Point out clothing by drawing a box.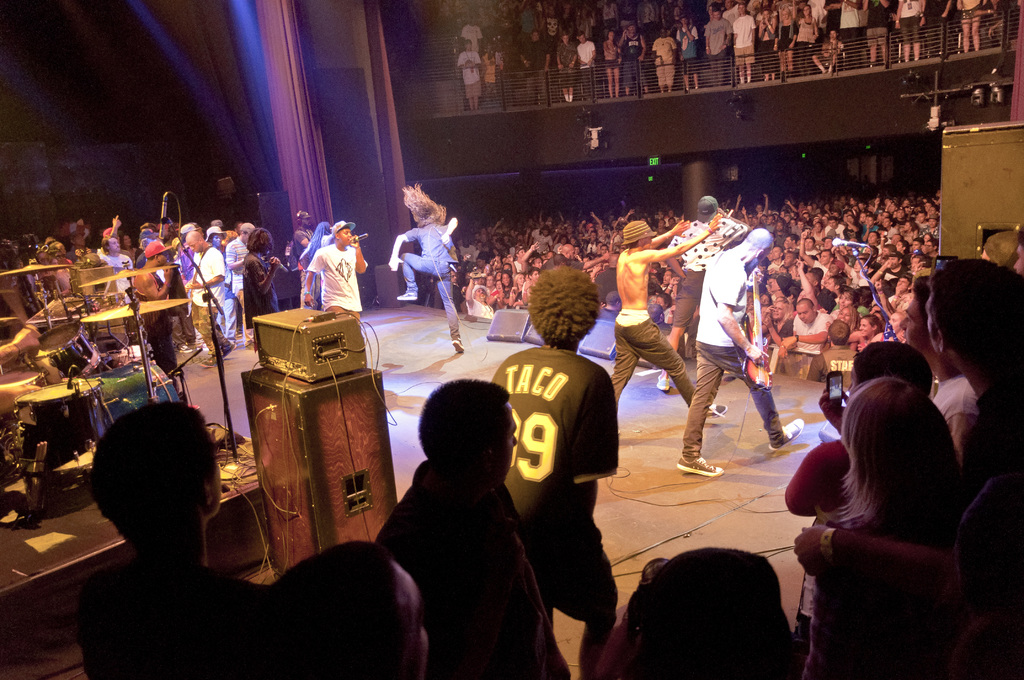
box(618, 38, 650, 92).
